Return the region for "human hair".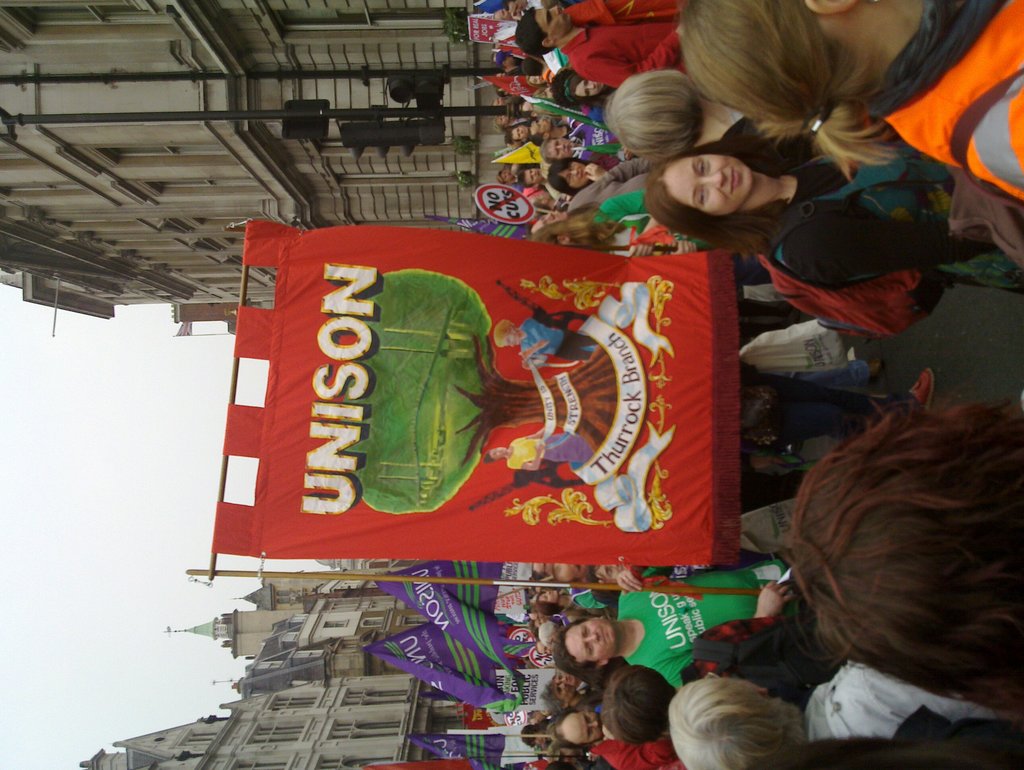
<region>668, 0, 896, 167</region>.
